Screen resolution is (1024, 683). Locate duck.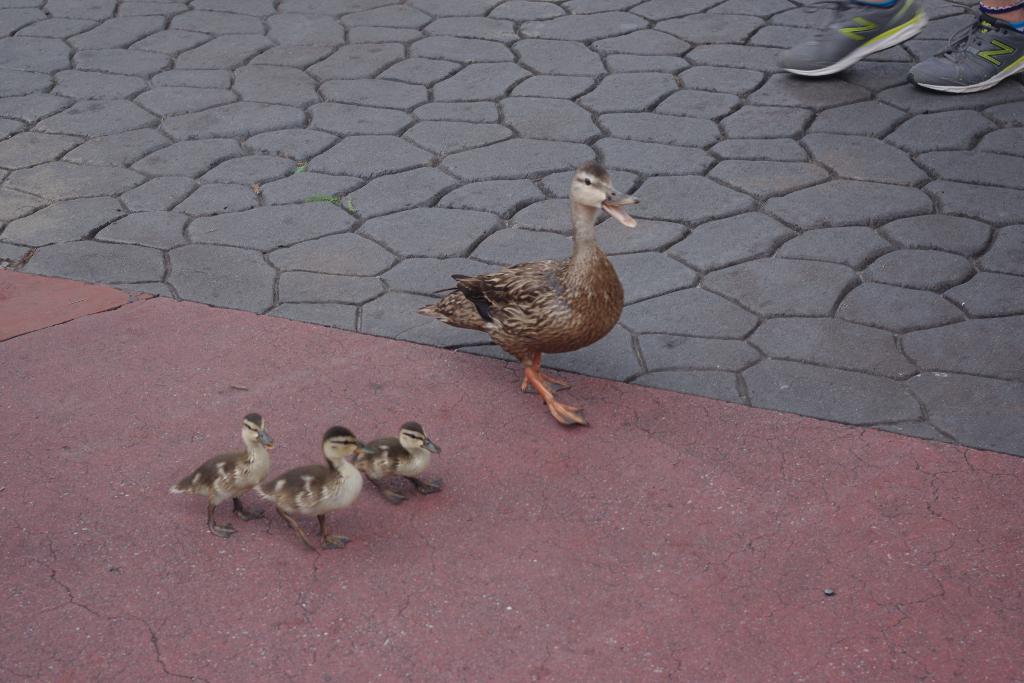
424:154:645:432.
